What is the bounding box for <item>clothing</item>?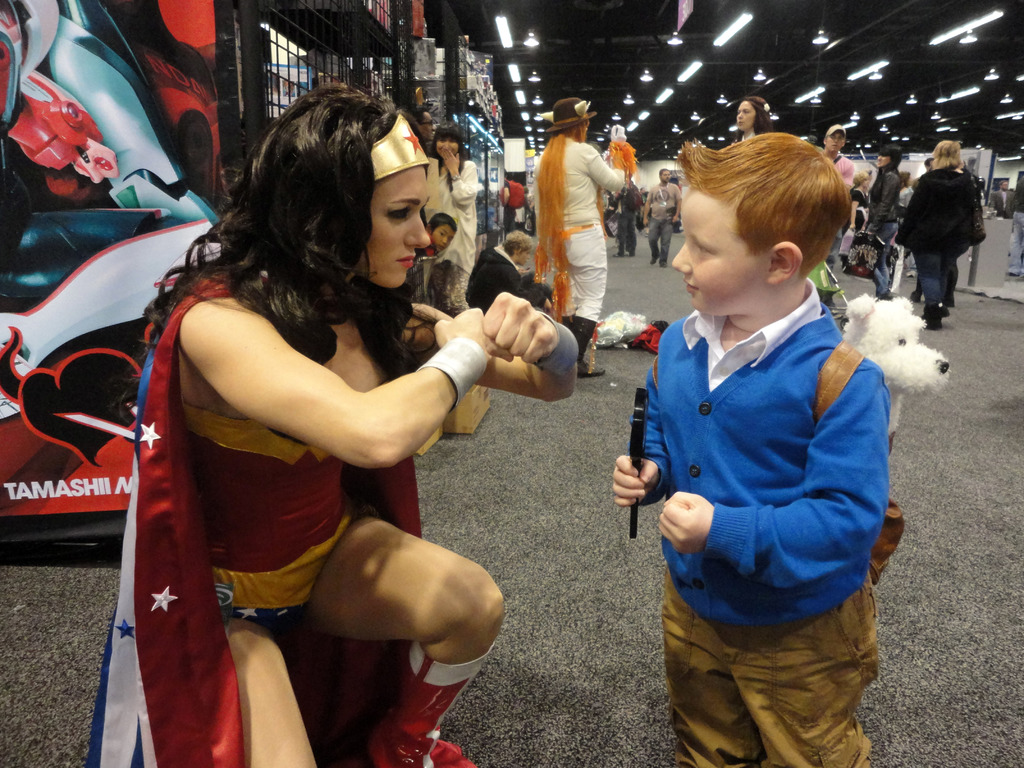
897 166 979 310.
